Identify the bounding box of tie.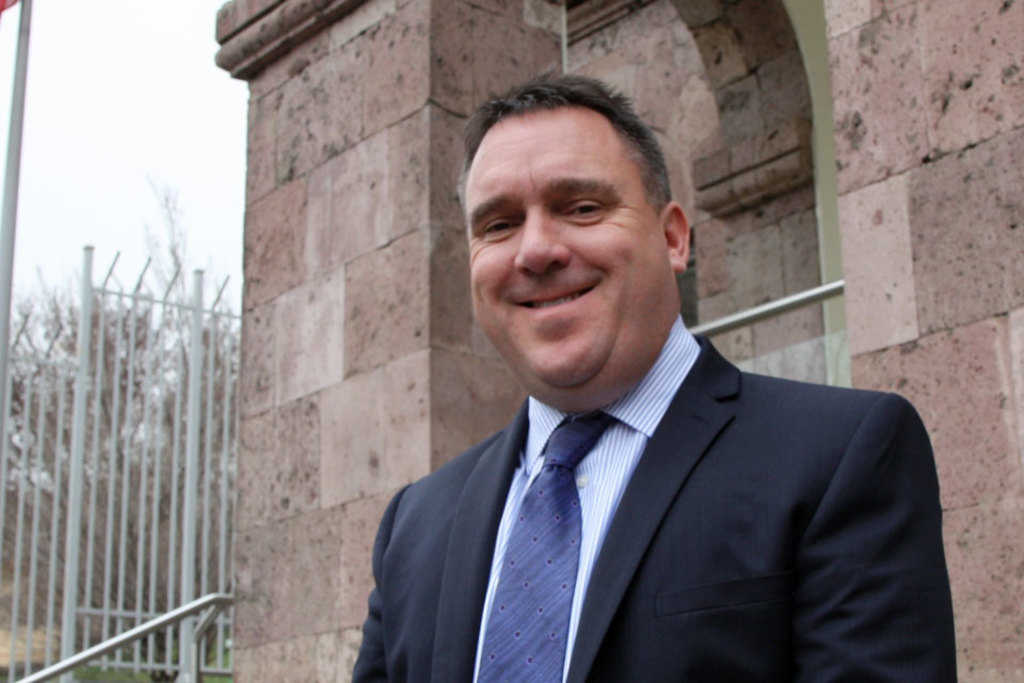
locate(475, 416, 608, 681).
